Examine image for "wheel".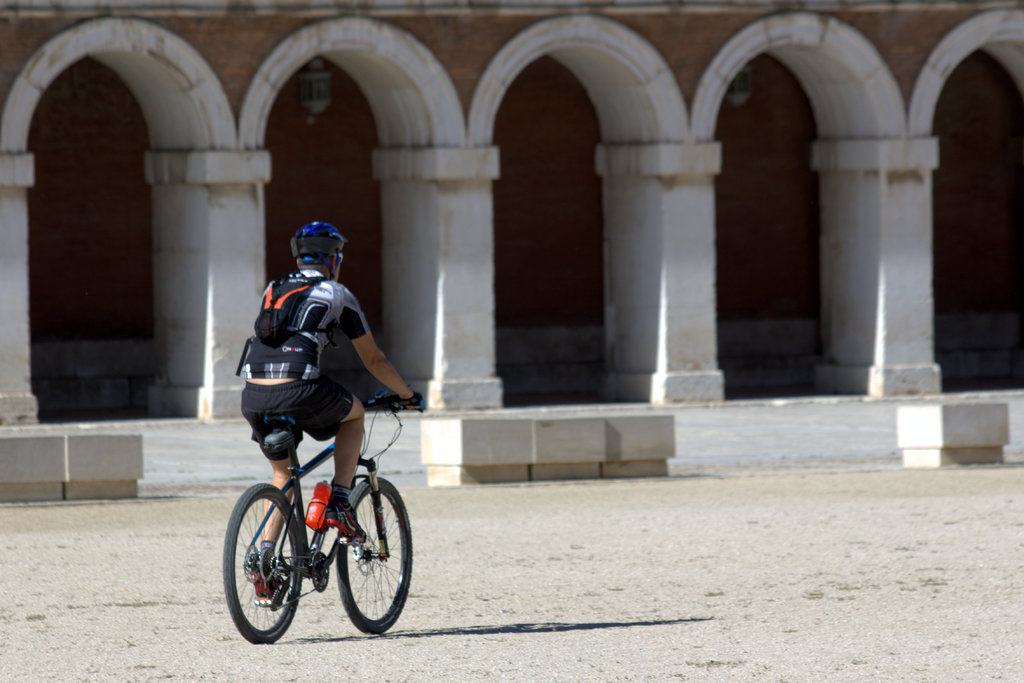
Examination result: left=332, top=479, right=413, bottom=632.
